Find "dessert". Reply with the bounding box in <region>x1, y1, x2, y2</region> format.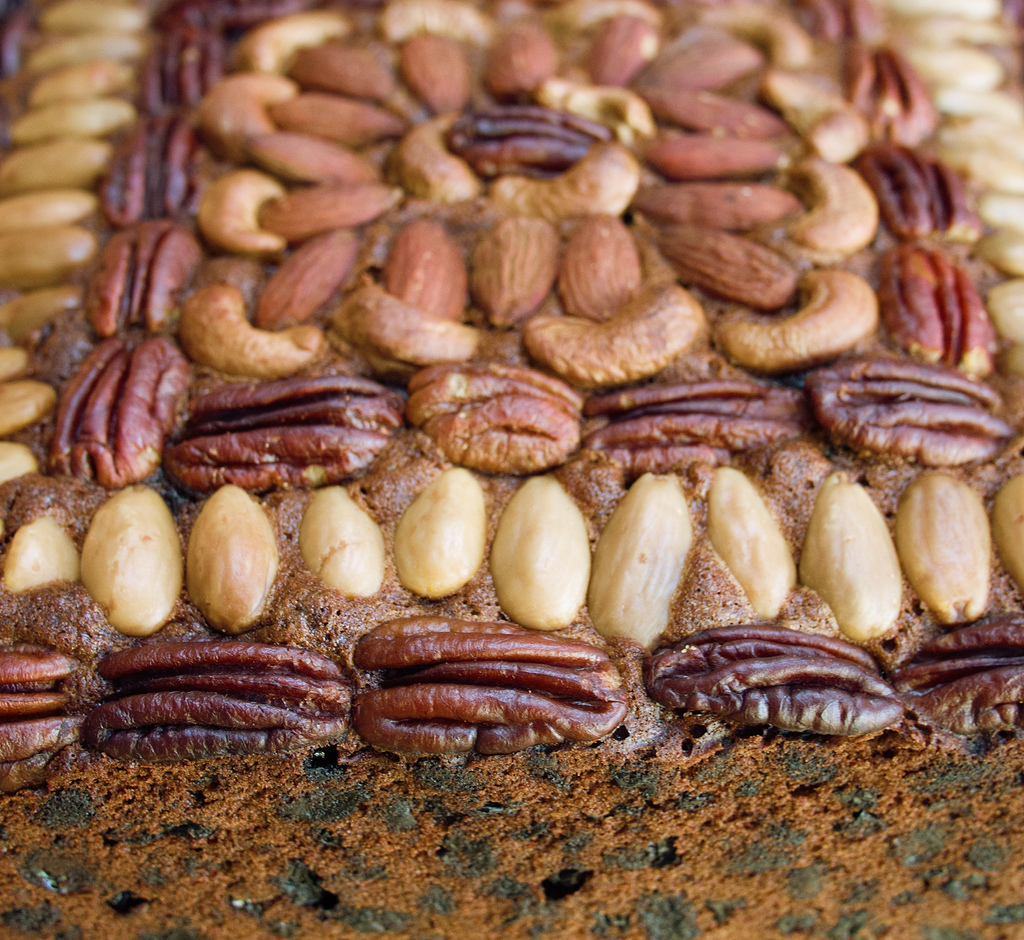
<region>205, 165, 276, 254</region>.
